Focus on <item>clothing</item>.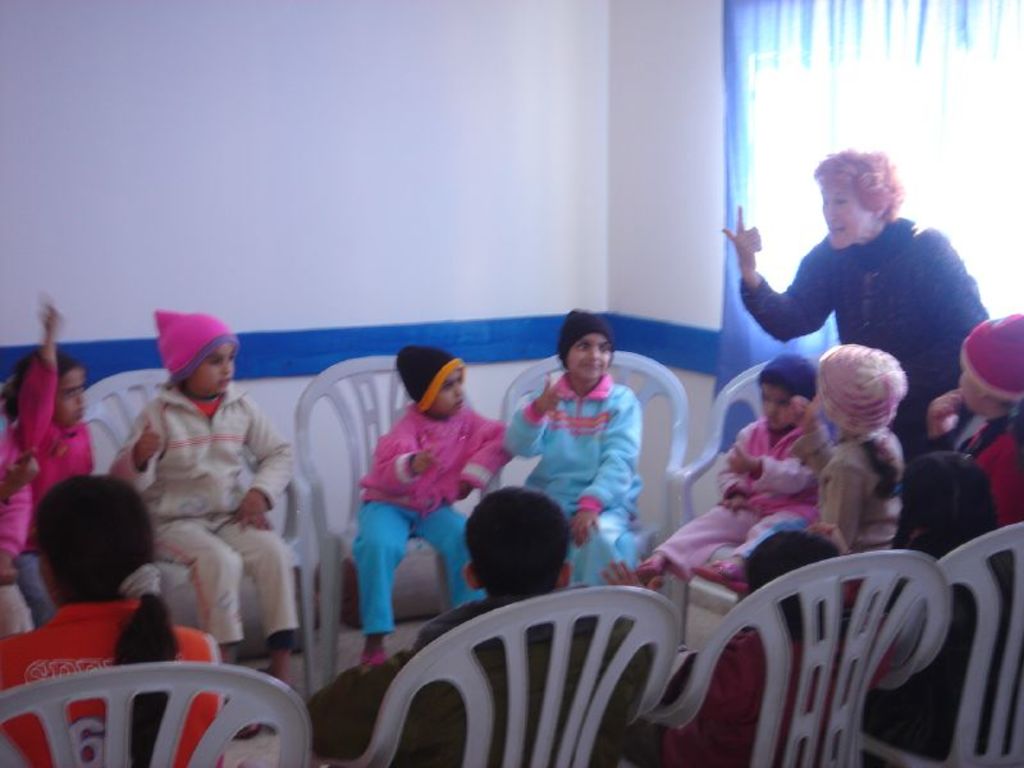
Focused at {"left": 306, "top": 591, "right": 654, "bottom": 767}.
